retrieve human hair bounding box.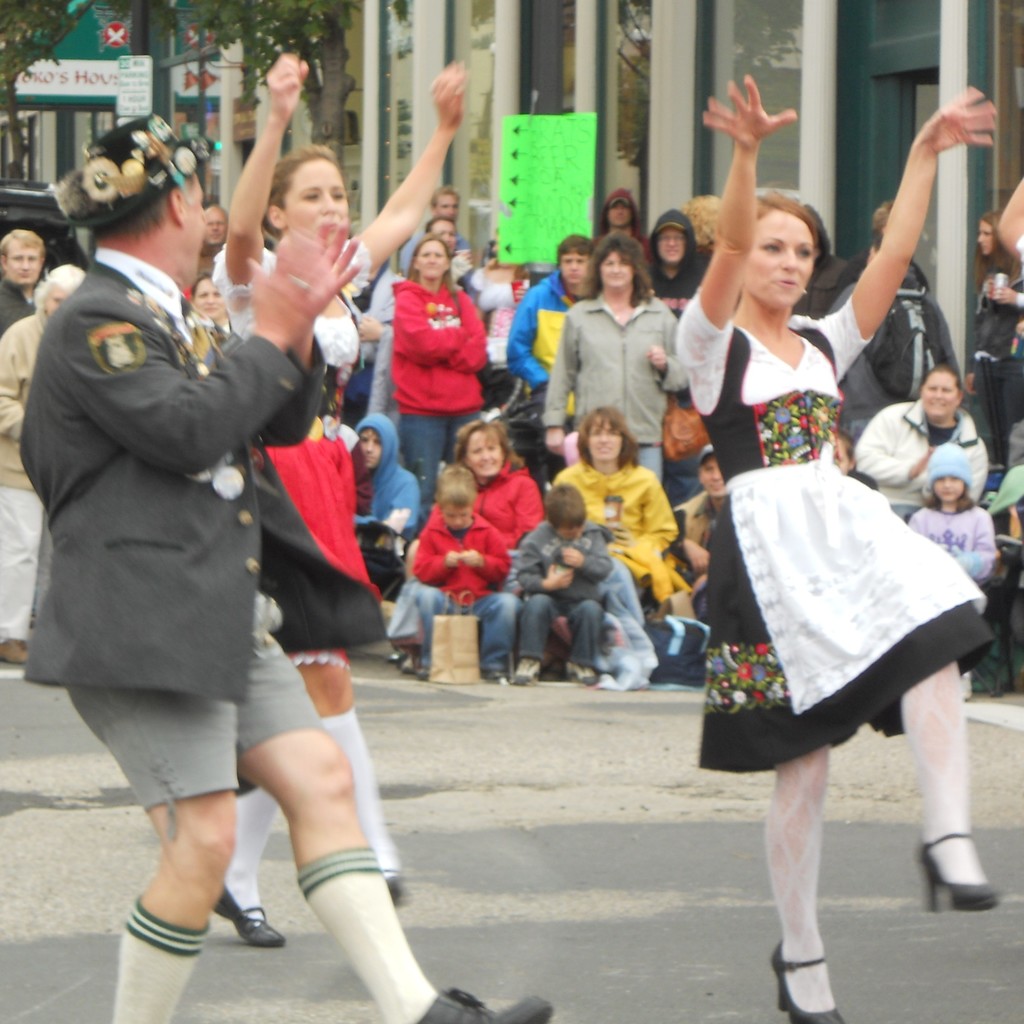
Bounding box: [left=585, top=230, right=659, bottom=305].
